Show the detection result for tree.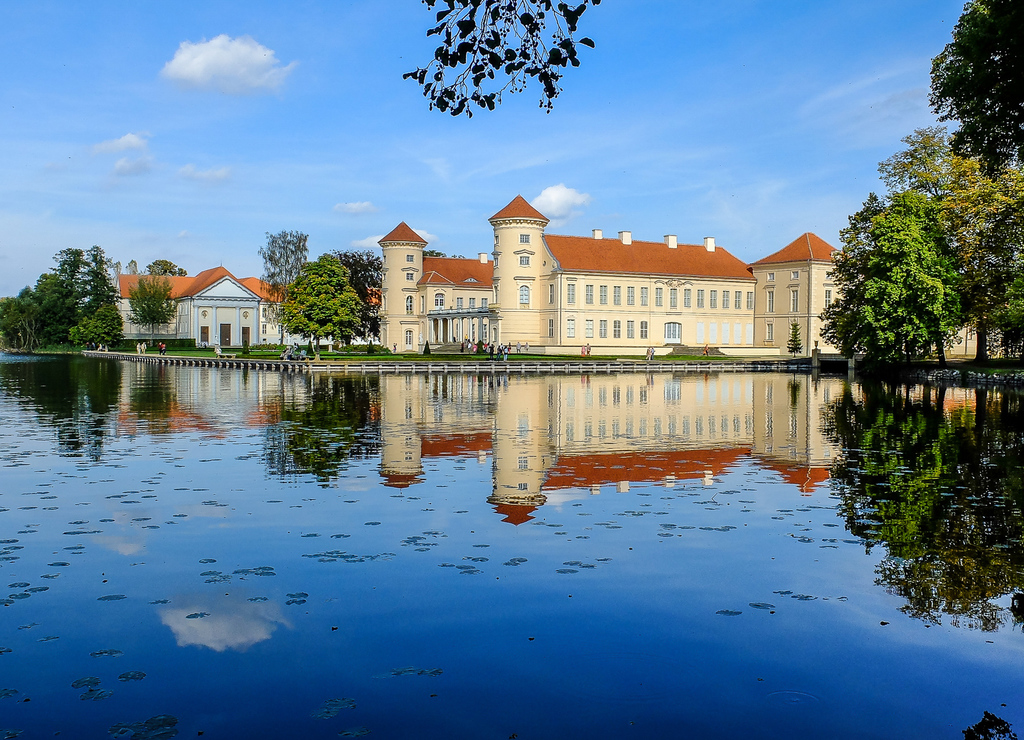
4:275:61:335.
